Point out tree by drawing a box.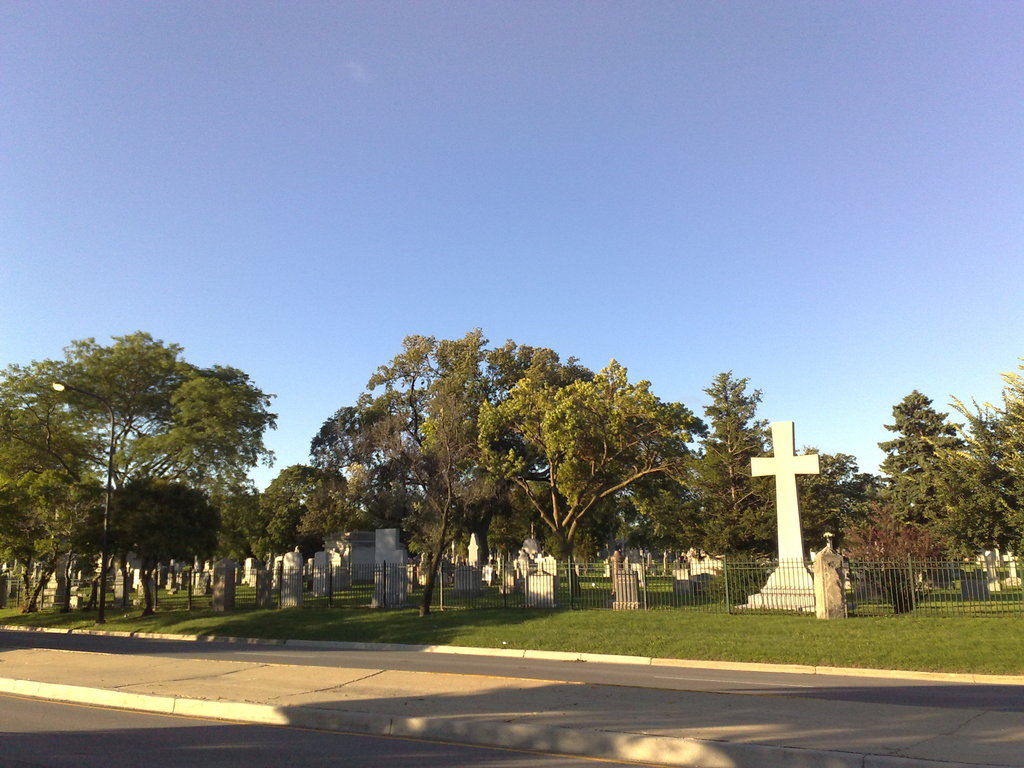
box=[918, 357, 1023, 567].
